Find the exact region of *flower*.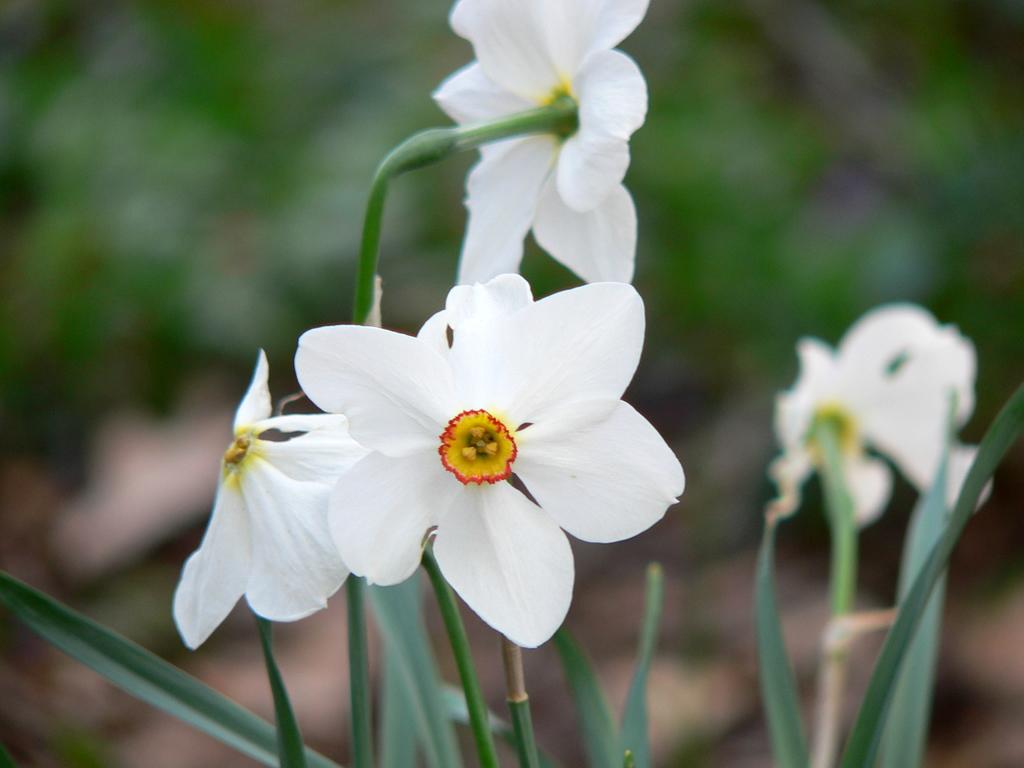
Exact region: (281,269,648,631).
